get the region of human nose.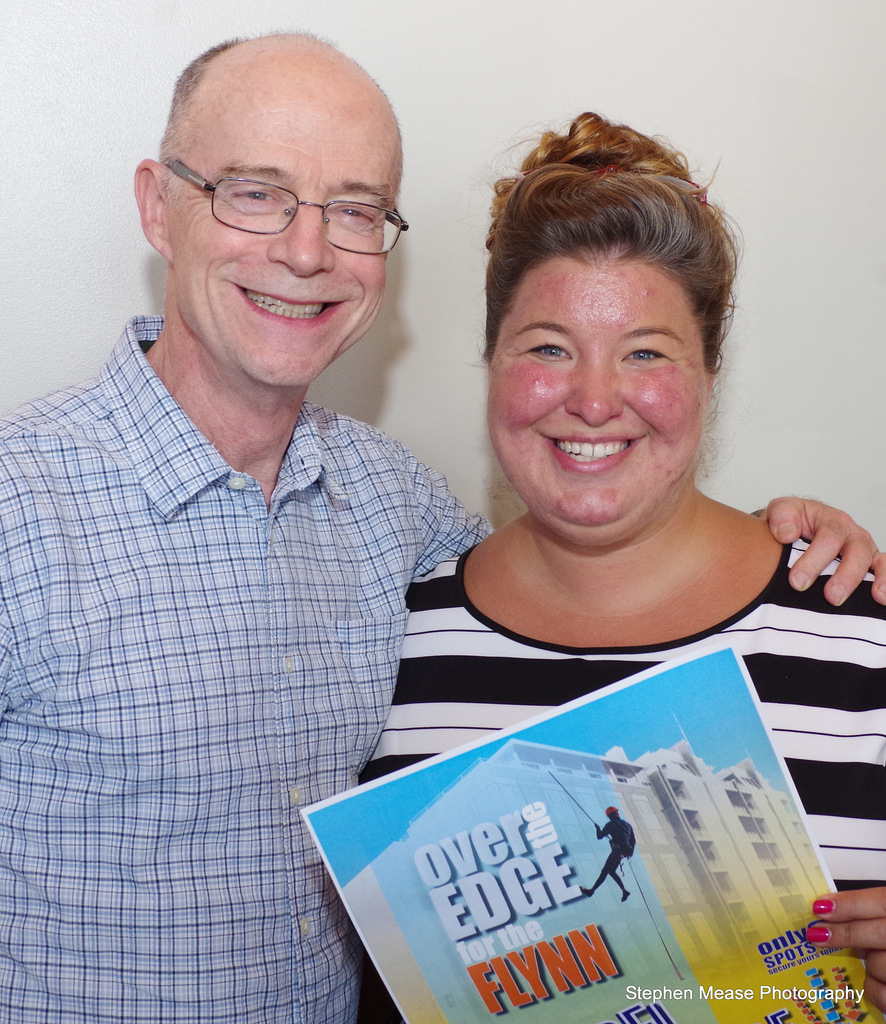
{"left": 264, "top": 188, "right": 335, "bottom": 278}.
